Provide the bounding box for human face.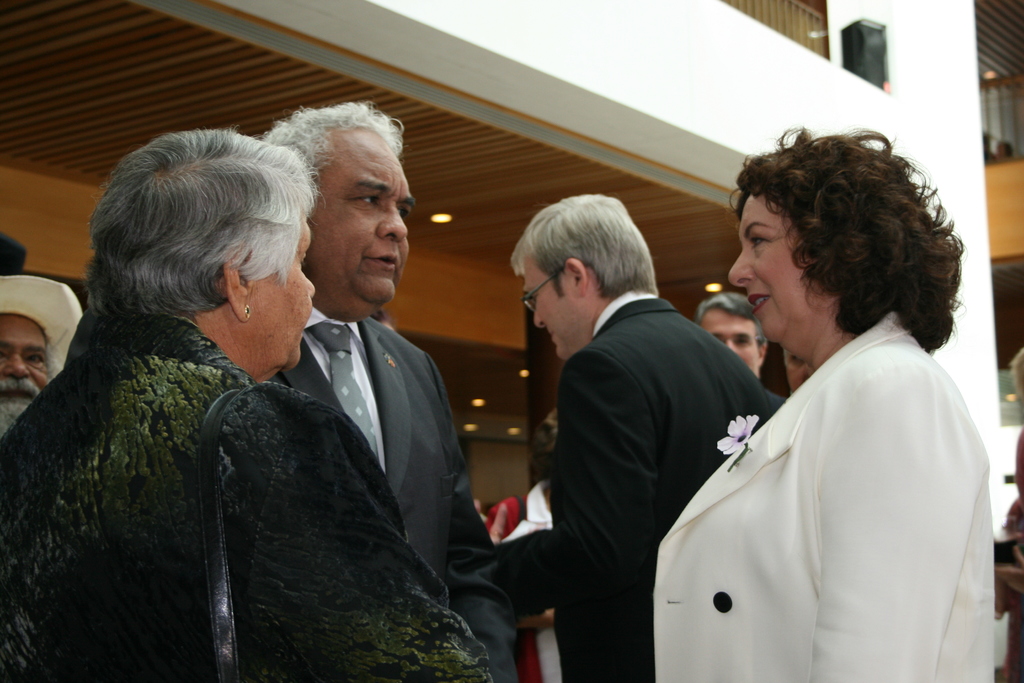
250/215/316/367.
